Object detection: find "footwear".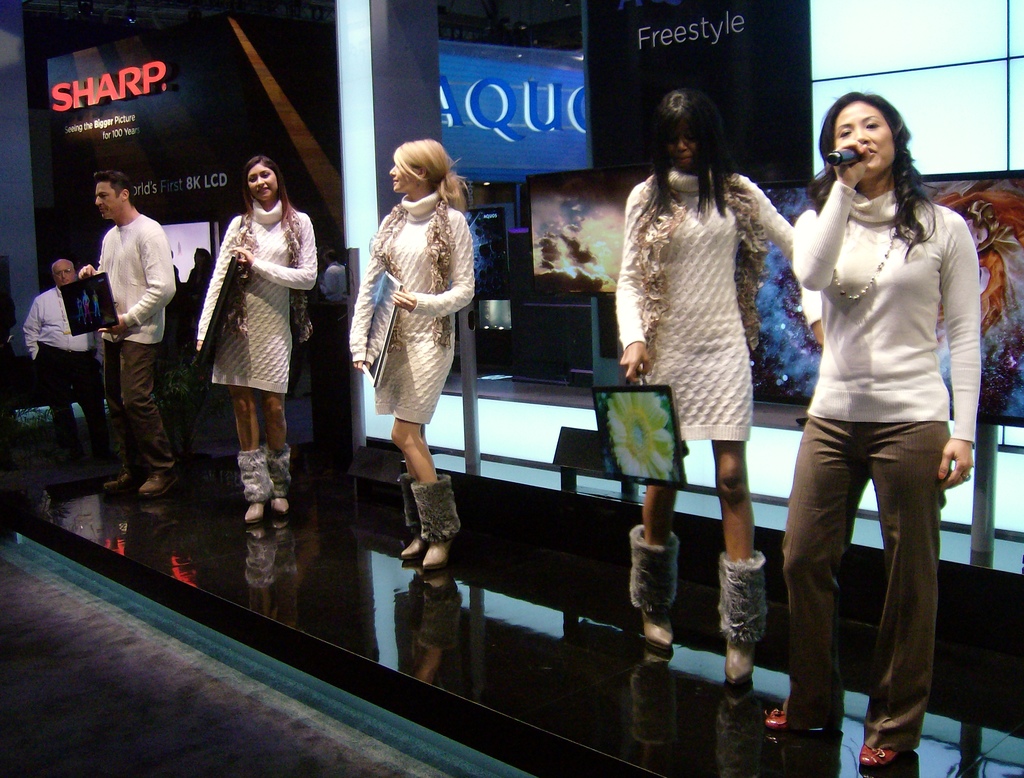
Rect(399, 522, 434, 561).
